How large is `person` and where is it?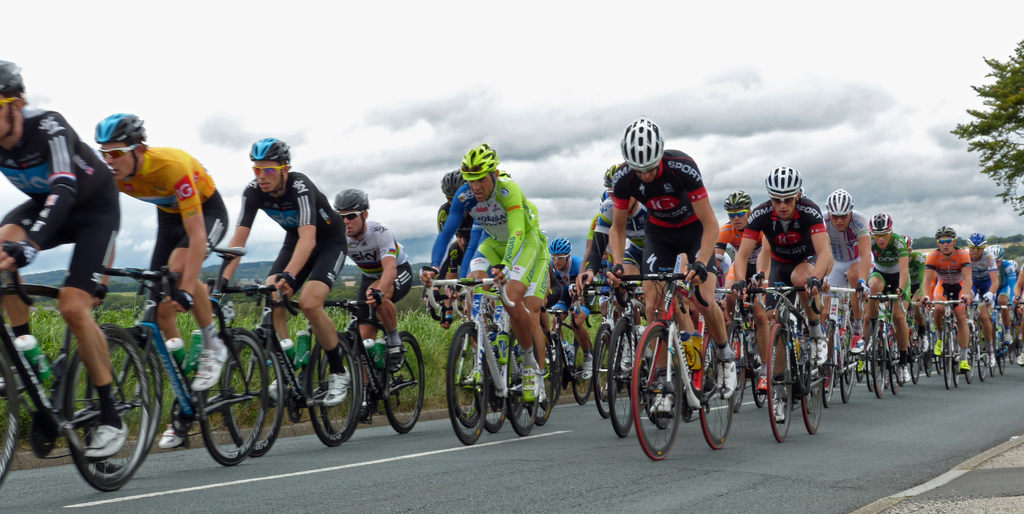
Bounding box: [x1=573, y1=206, x2=622, y2=354].
